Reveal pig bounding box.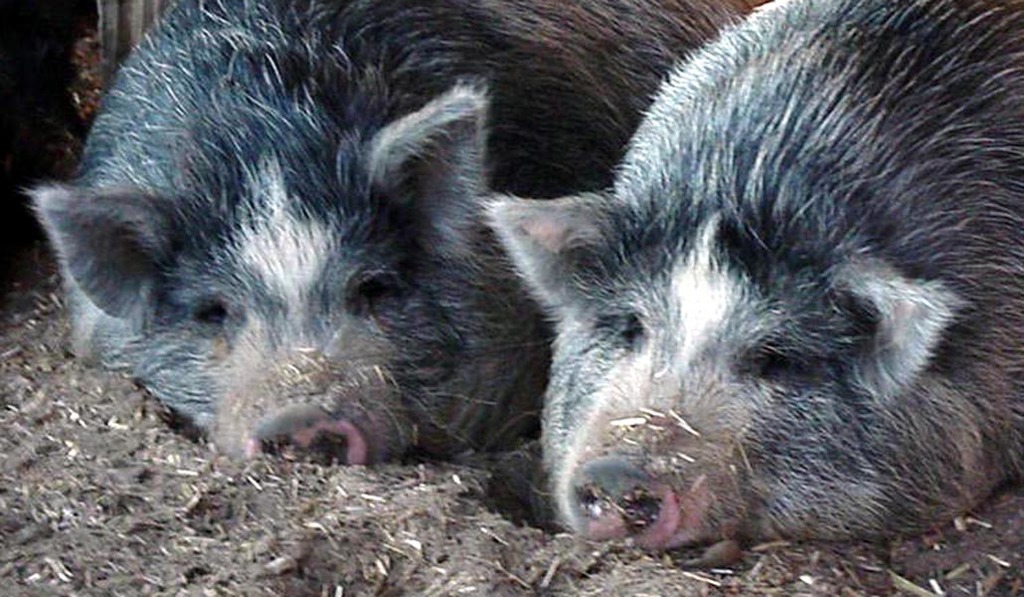
Revealed: l=468, t=0, r=1023, b=554.
